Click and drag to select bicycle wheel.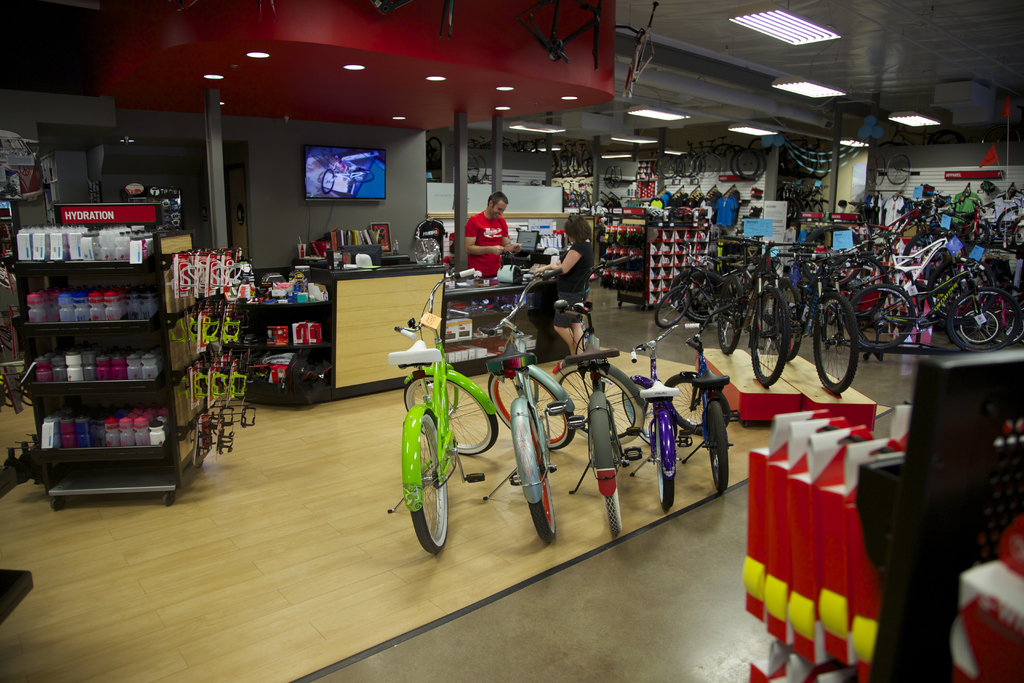
Selection: BBox(321, 167, 338, 193).
